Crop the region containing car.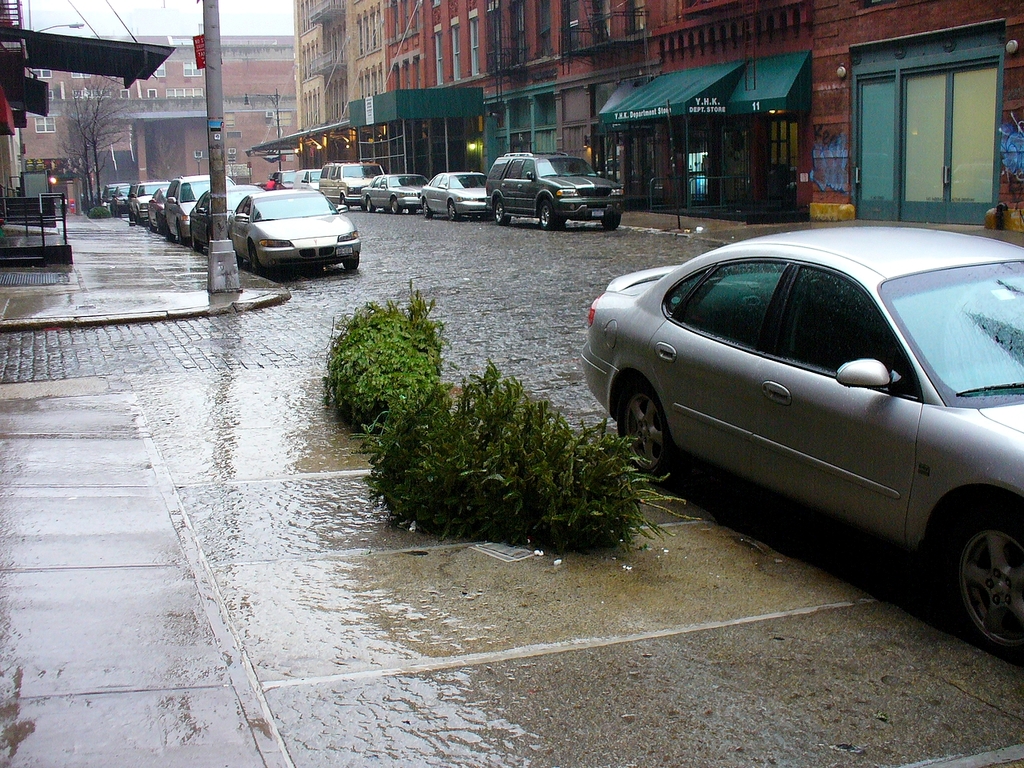
Crop region: box=[108, 188, 126, 214].
